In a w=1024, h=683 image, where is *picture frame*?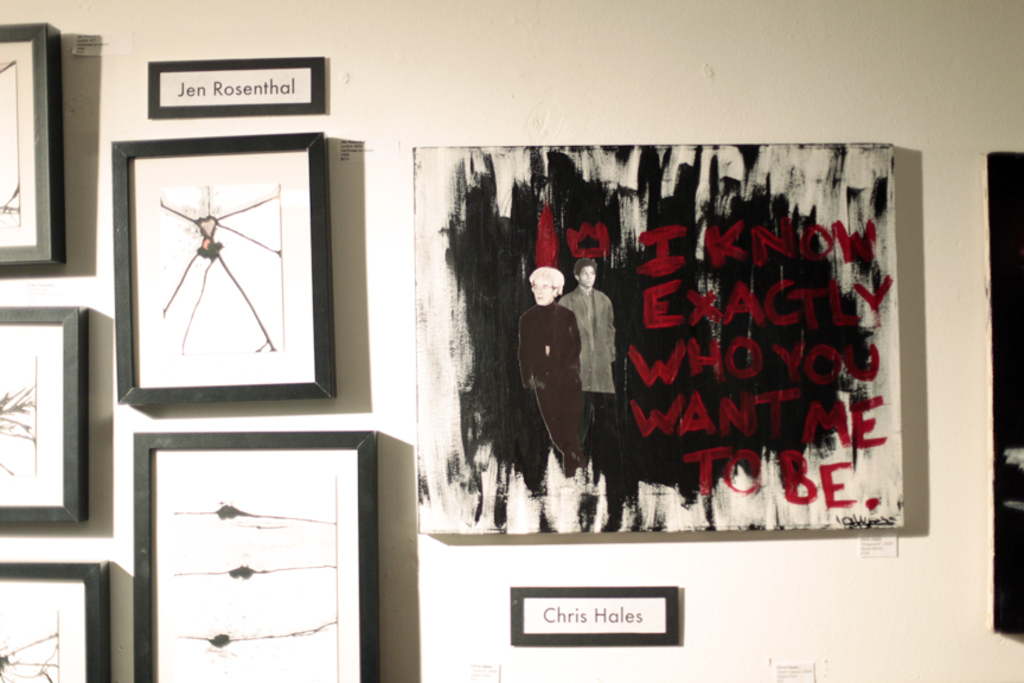
(88, 116, 365, 426).
